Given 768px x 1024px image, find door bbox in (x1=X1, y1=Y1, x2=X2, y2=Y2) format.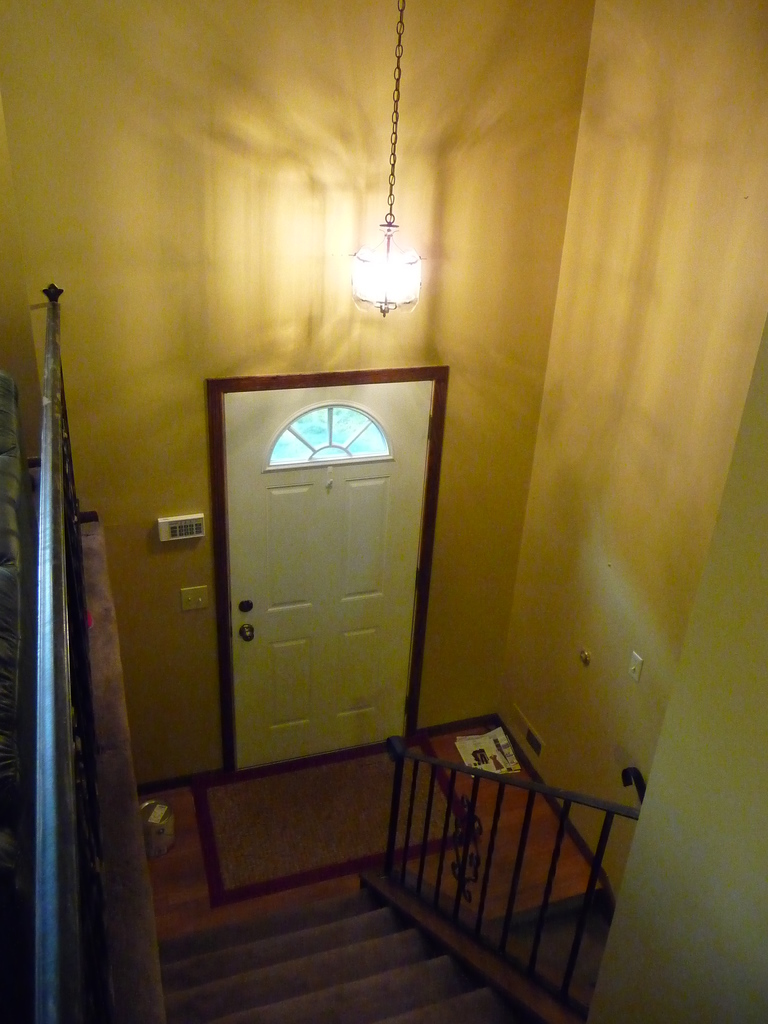
(x1=218, y1=364, x2=424, y2=767).
